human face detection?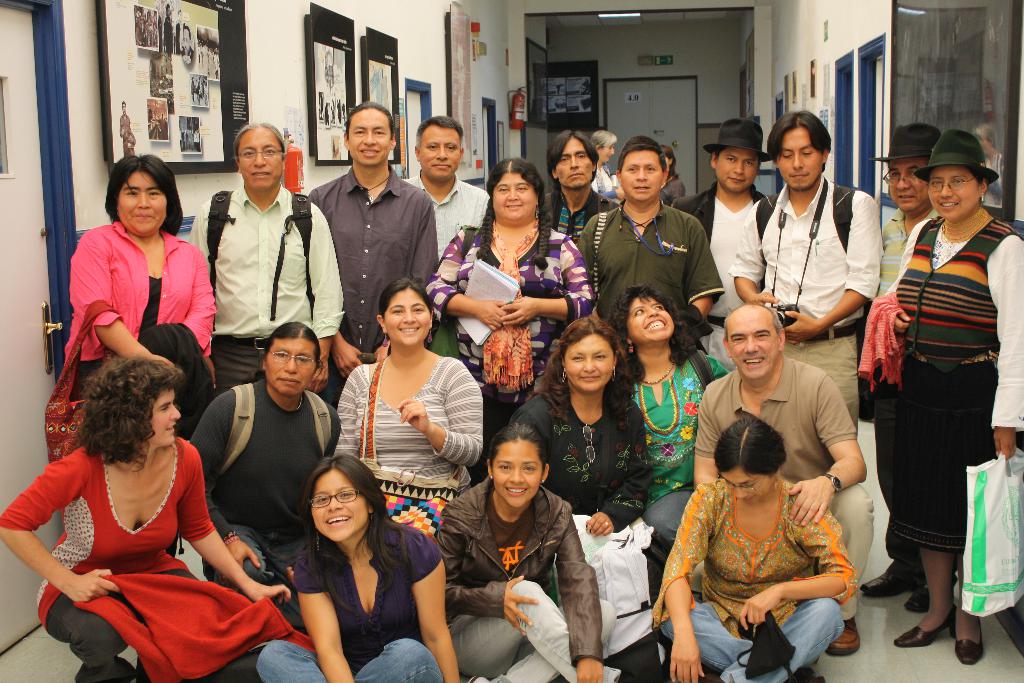
<box>493,168,535,220</box>
